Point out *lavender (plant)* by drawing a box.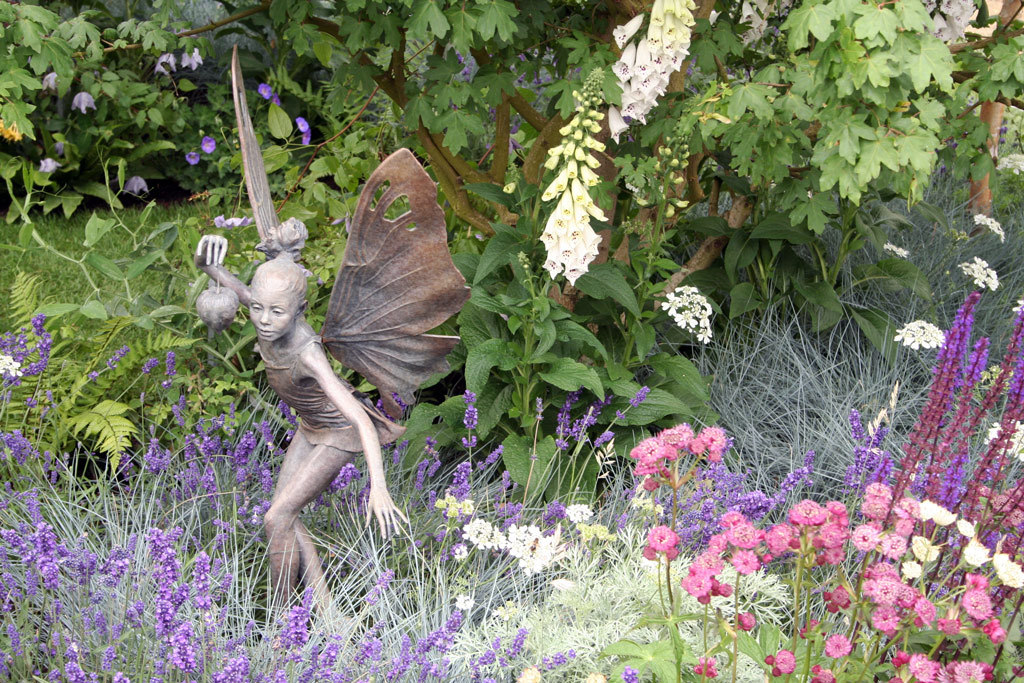
locate(145, 356, 210, 497).
